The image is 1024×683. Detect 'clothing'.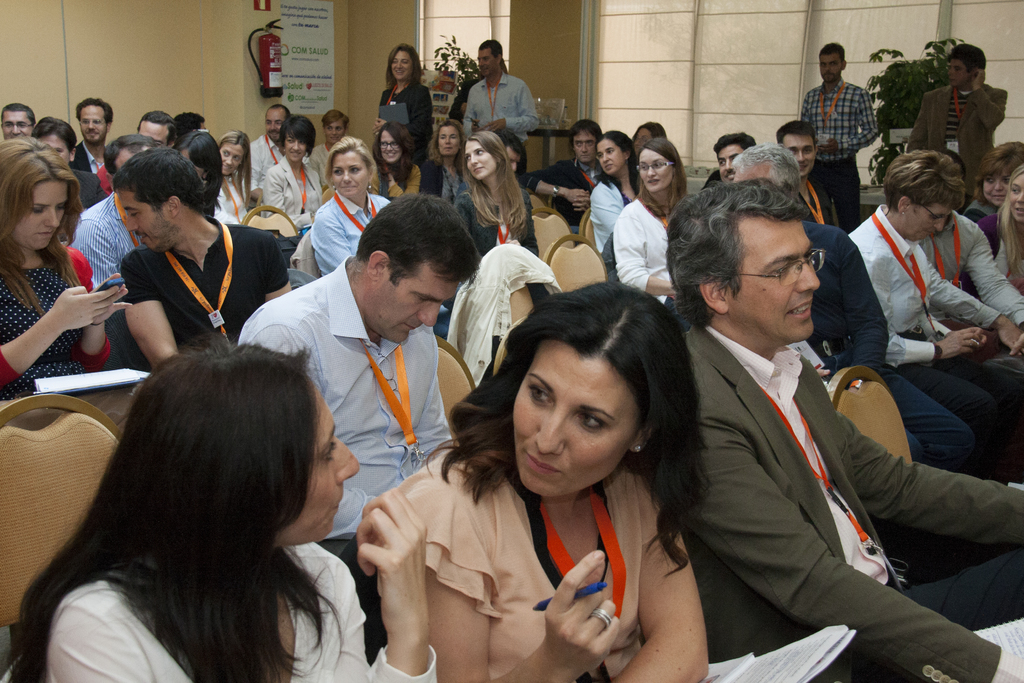
Detection: select_region(919, 205, 1023, 320).
